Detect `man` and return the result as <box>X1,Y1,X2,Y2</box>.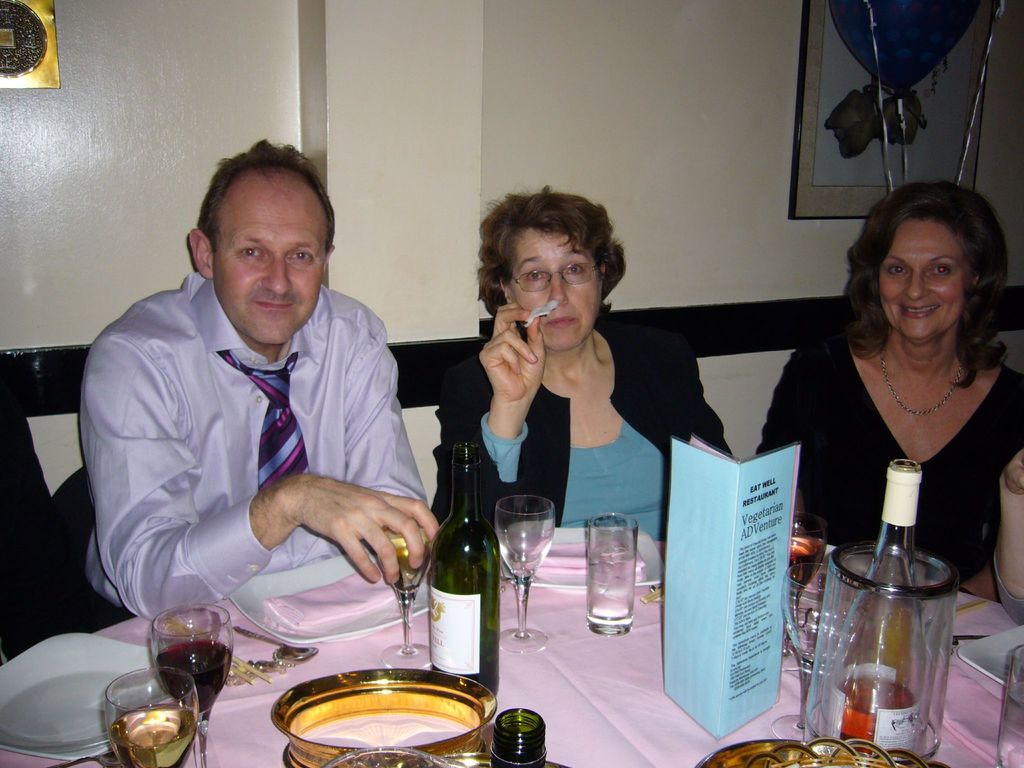
<box>82,140,442,626</box>.
